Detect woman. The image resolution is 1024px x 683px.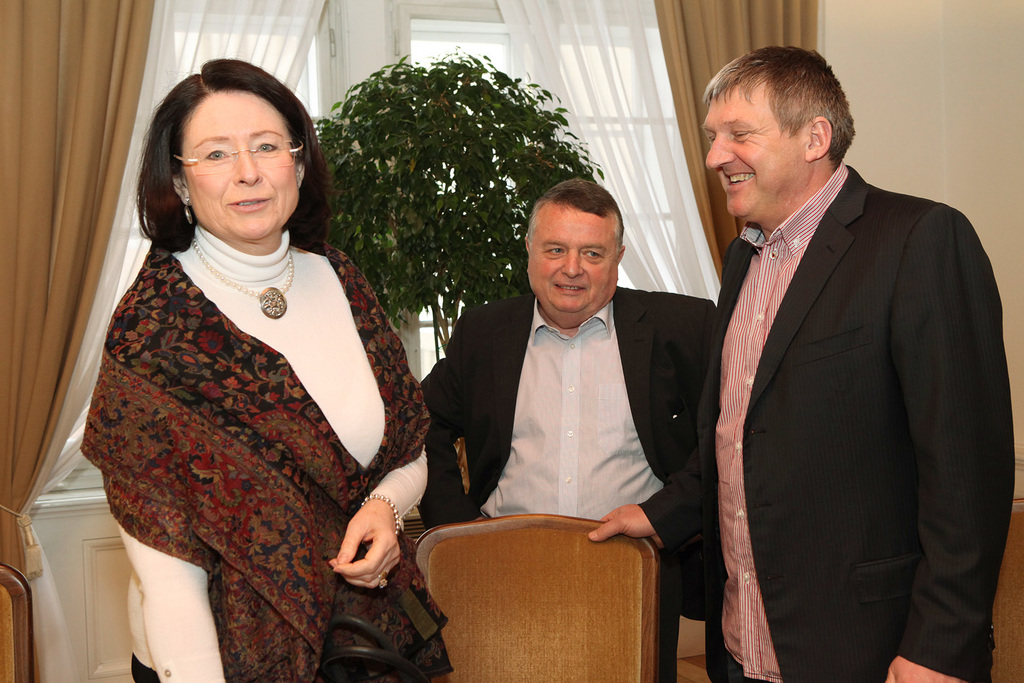
[77,62,433,679].
